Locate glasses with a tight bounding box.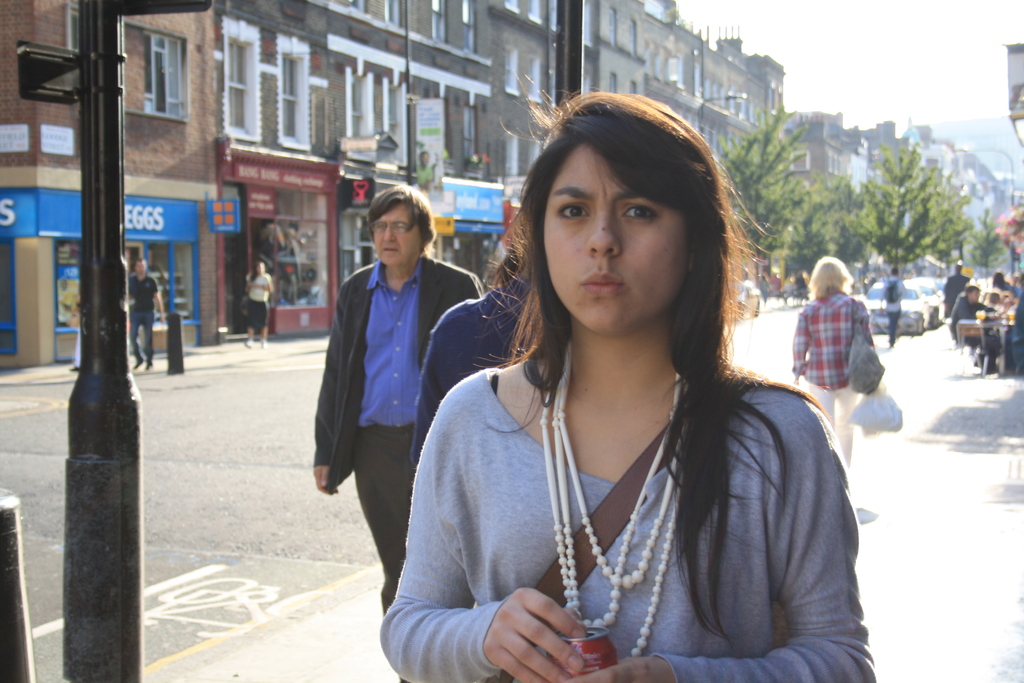
(370, 218, 411, 236).
